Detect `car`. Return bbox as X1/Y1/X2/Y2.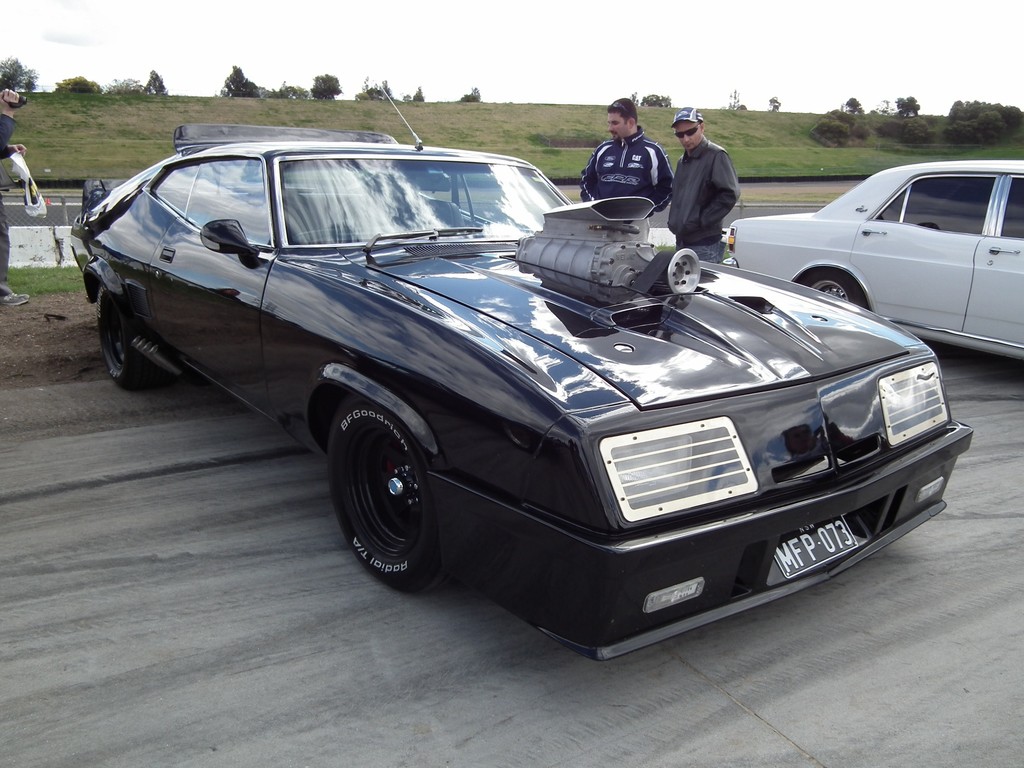
121/138/922/656.
